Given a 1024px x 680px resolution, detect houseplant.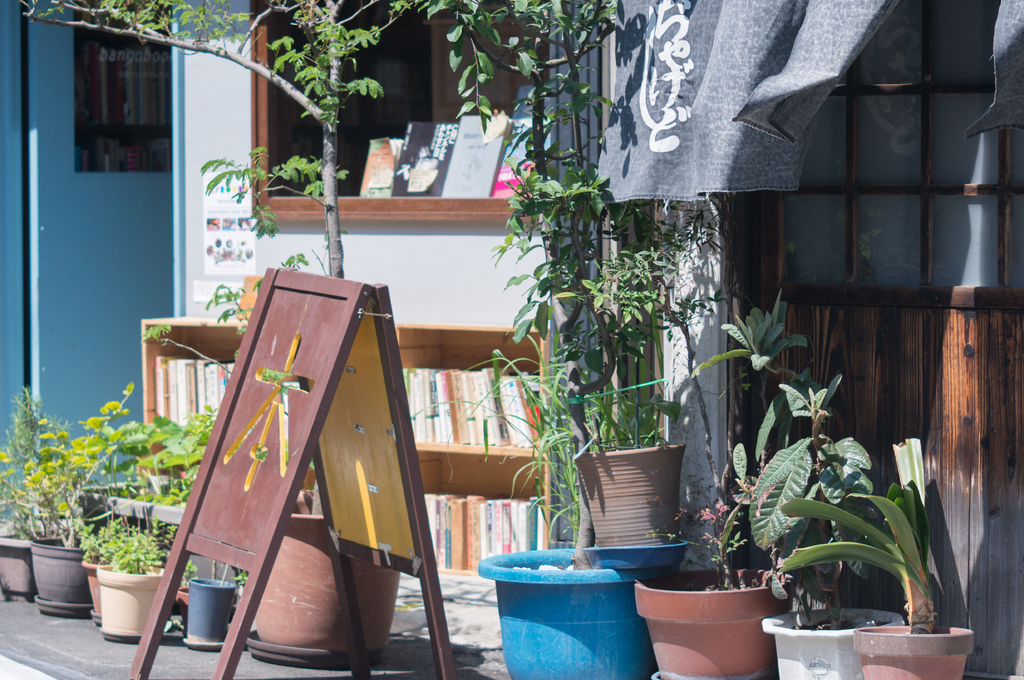
Rect(781, 444, 977, 679).
